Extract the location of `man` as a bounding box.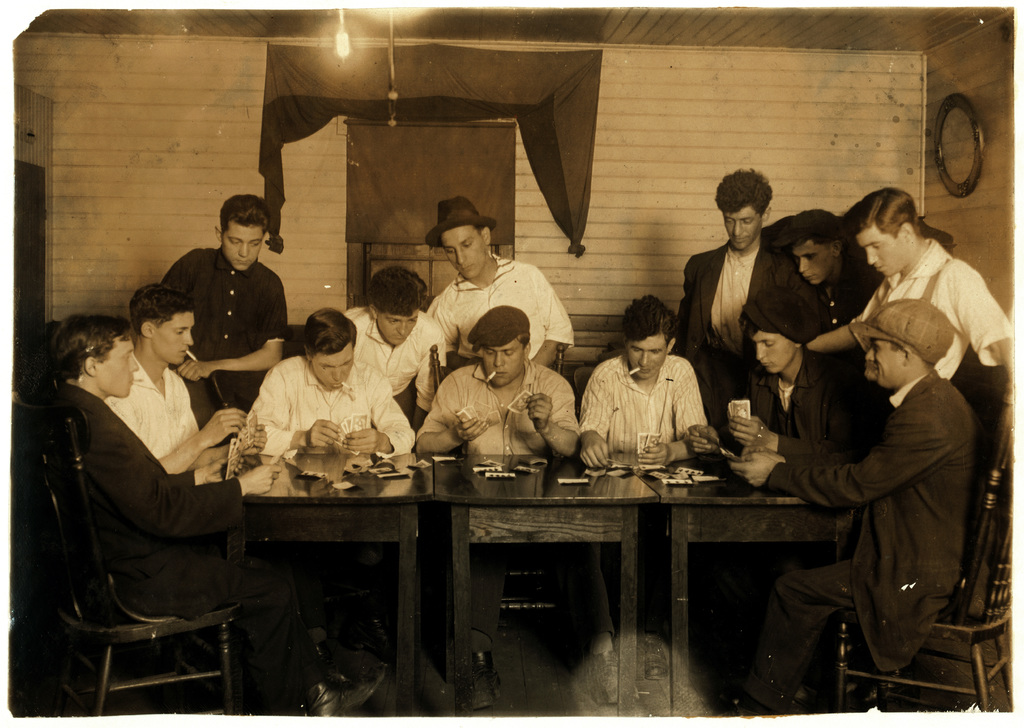
locate(246, 308, 416, 456).
